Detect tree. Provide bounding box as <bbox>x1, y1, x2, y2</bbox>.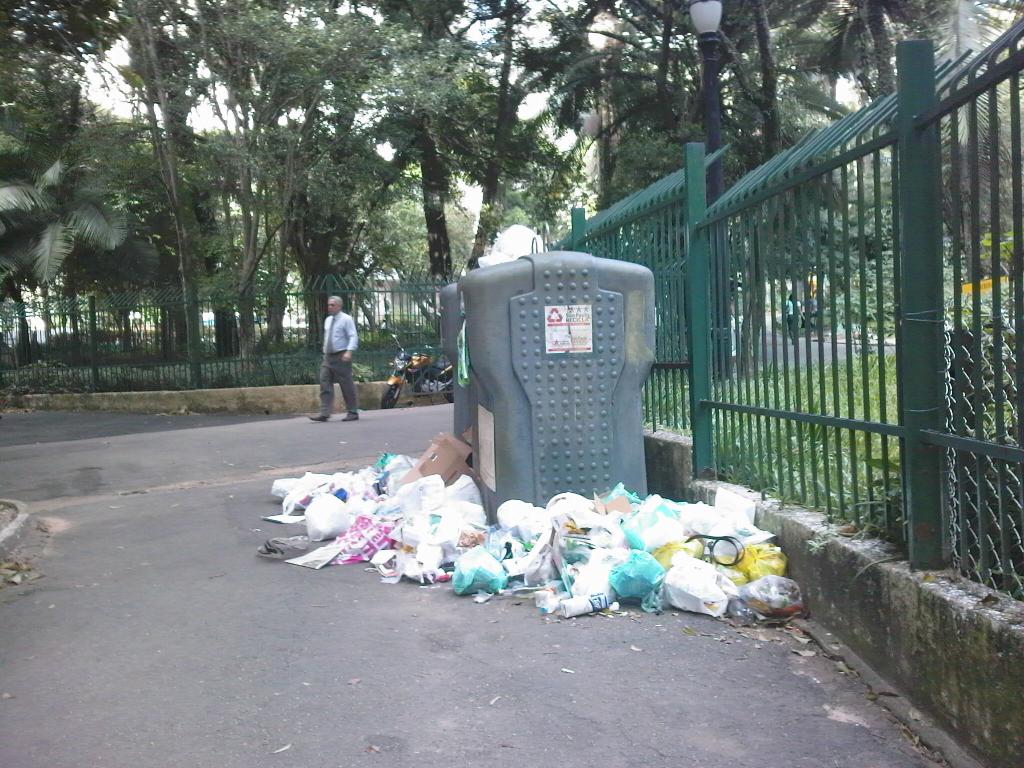
<bbox>0, 153, 129, 338</bbox>.
